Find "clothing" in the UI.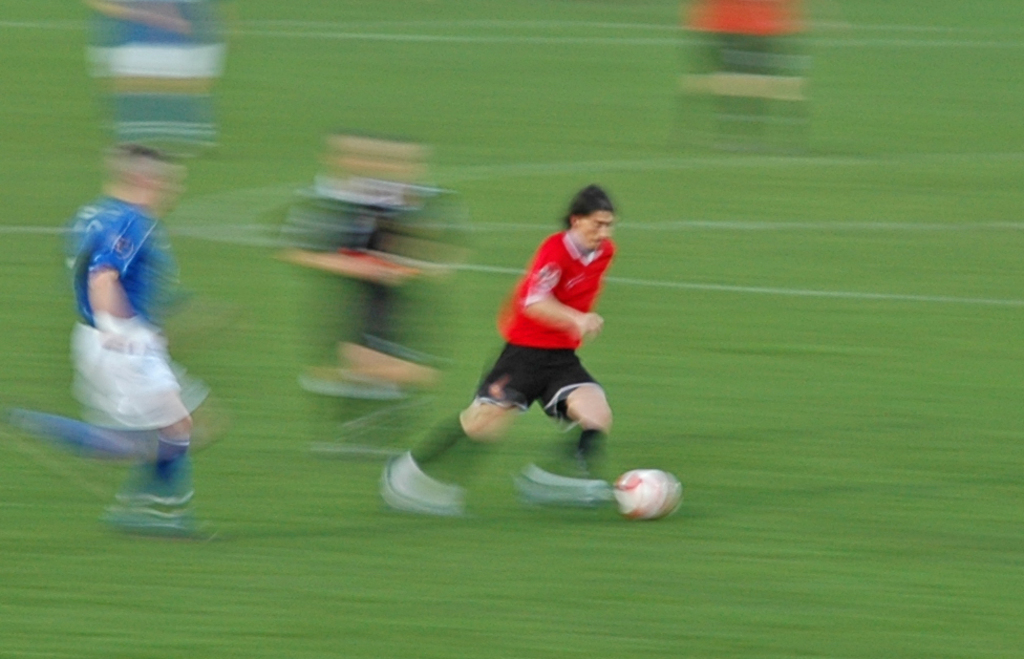
UI element at bbox=[475, 215, 625, 442].
